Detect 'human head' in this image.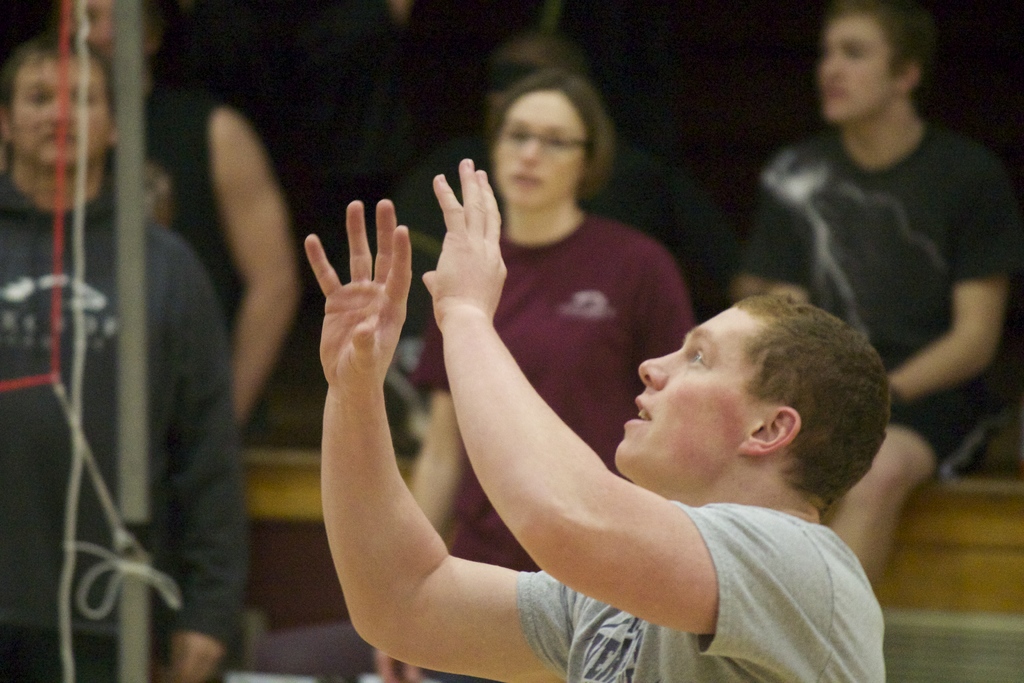
Detection: (819,0,922,127).
